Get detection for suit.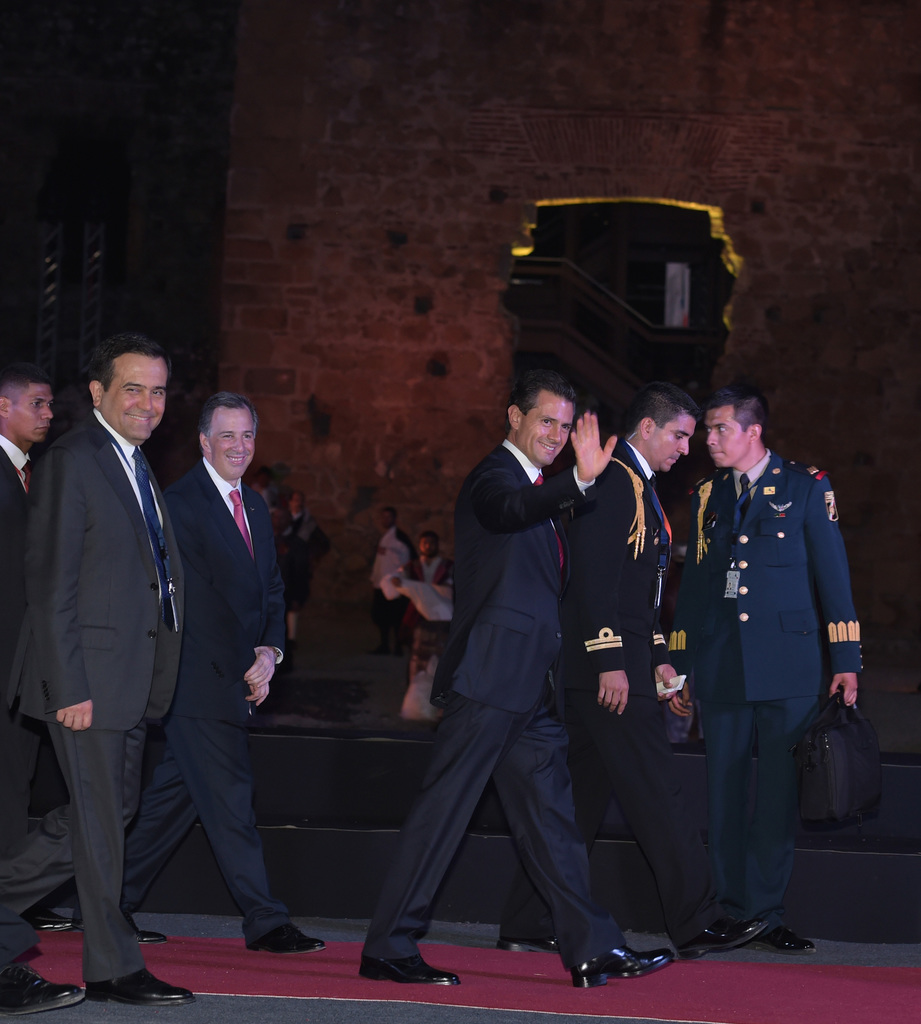
Detection: (left=495, top=432, right=716, bottom=953).
